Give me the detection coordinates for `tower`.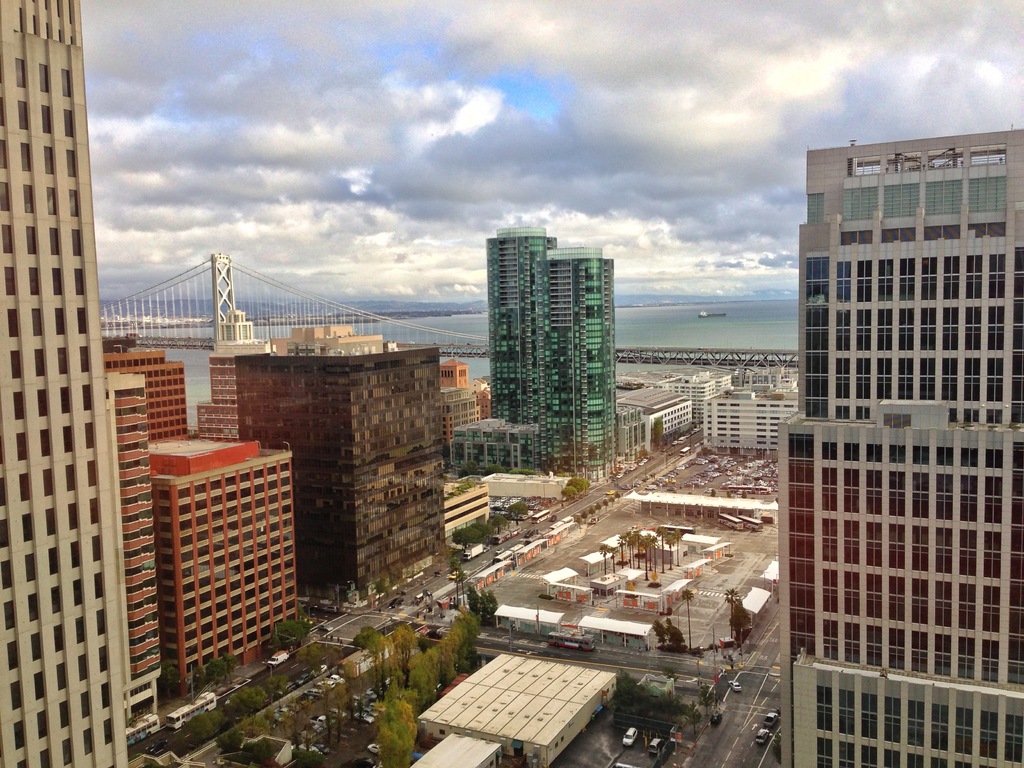
detection(780, 129, 1023, 767).
